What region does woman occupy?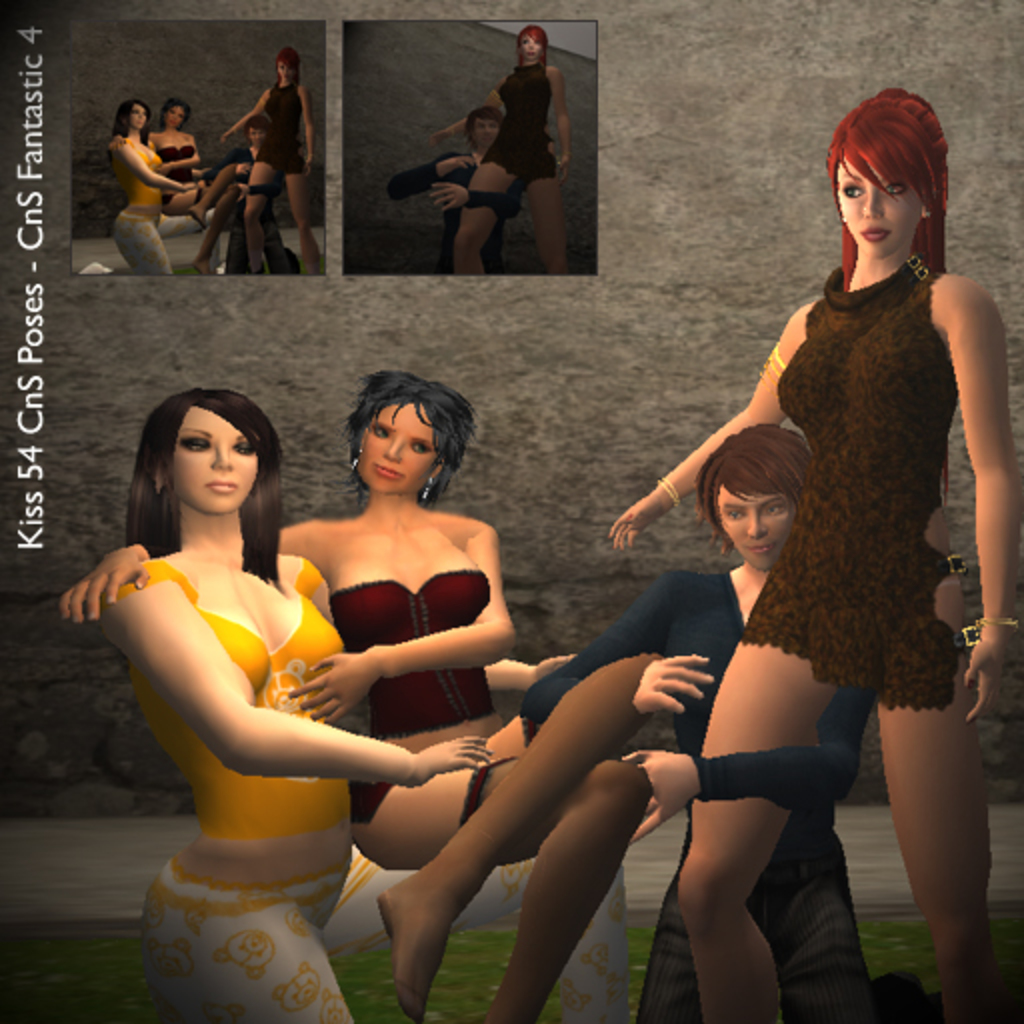
{"x1": 110, "y1": 98, "x2": 214, "y2": 218}.
